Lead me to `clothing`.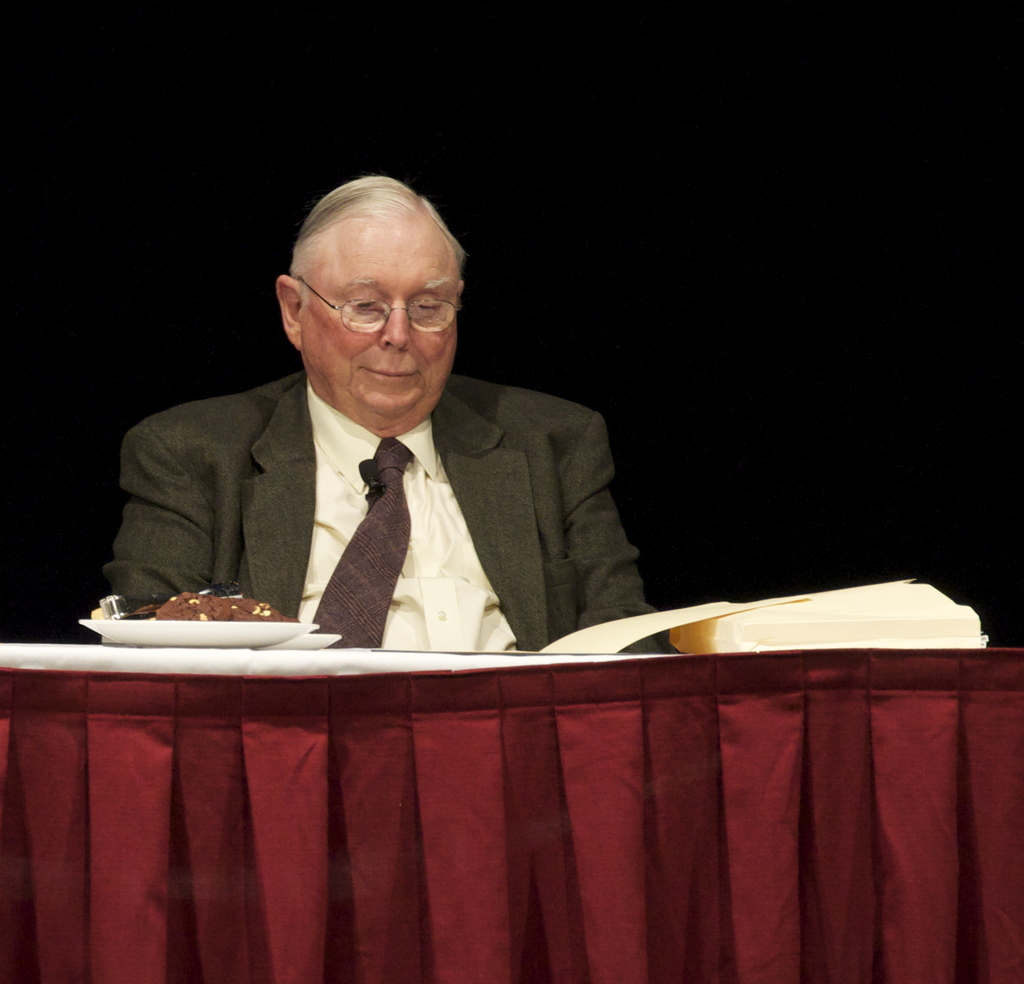
Lead to <box>97,290,671,681</box>.
